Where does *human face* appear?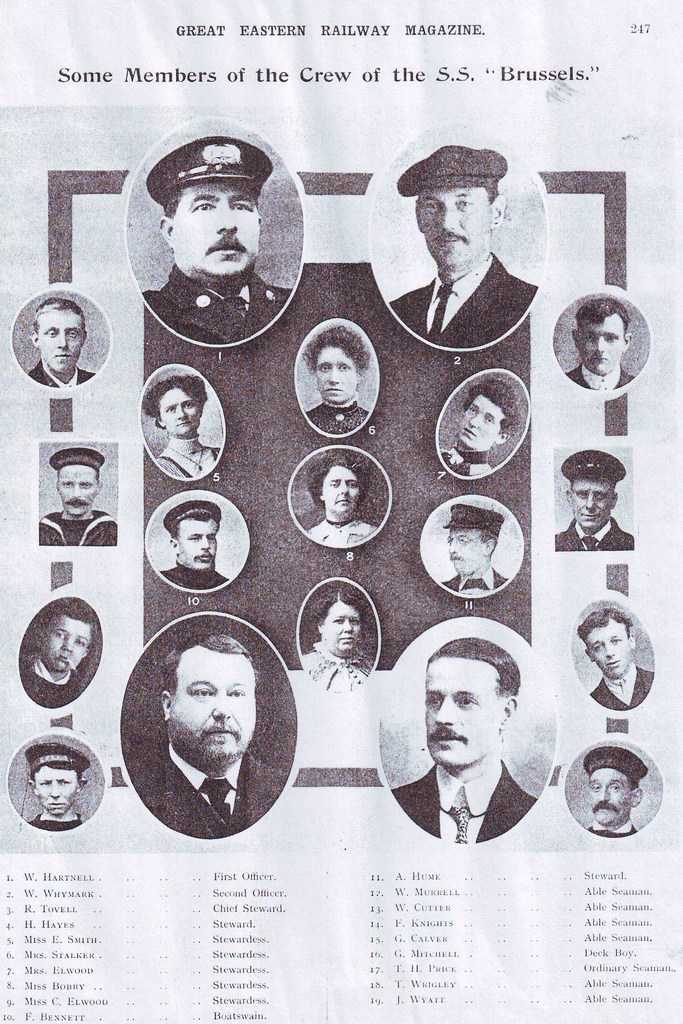
Appears at region(171, 657, 248, 762).
